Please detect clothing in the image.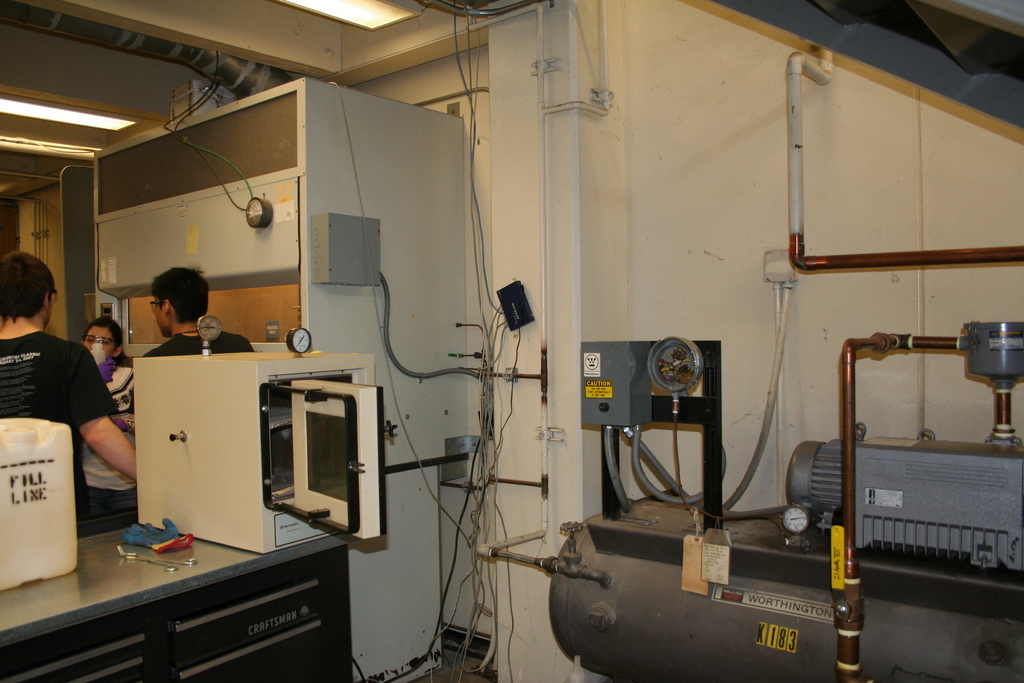
locate(0, 329, 124, 520).
